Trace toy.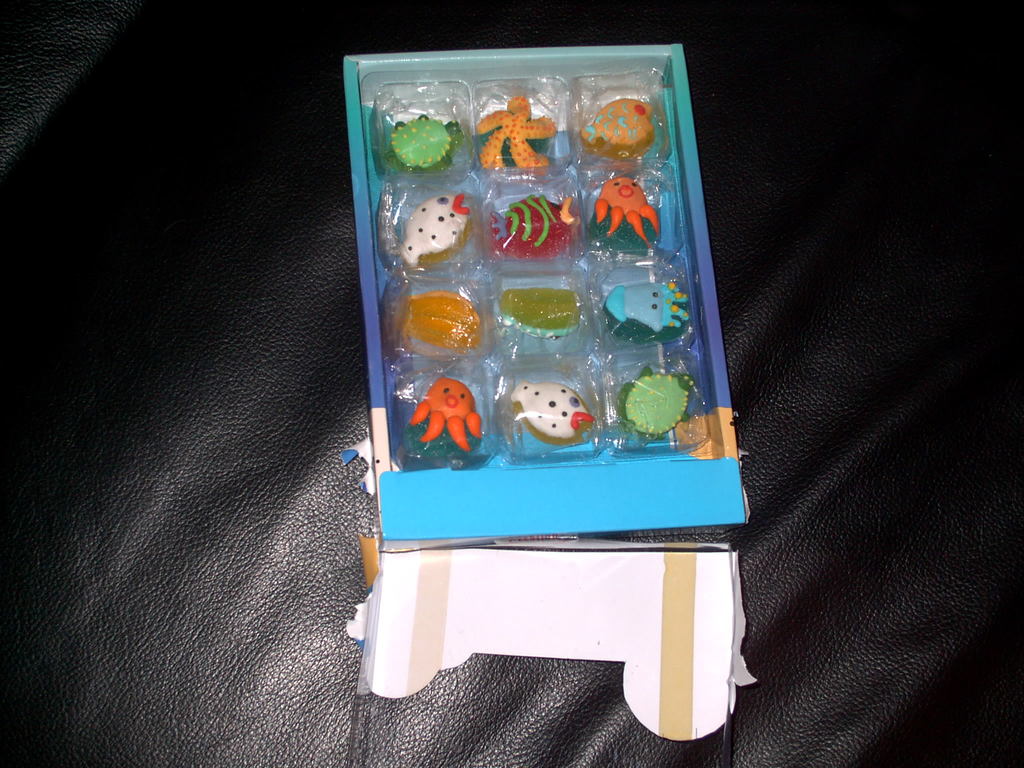
Traced to bbox=(400, 193, 476, 267).
